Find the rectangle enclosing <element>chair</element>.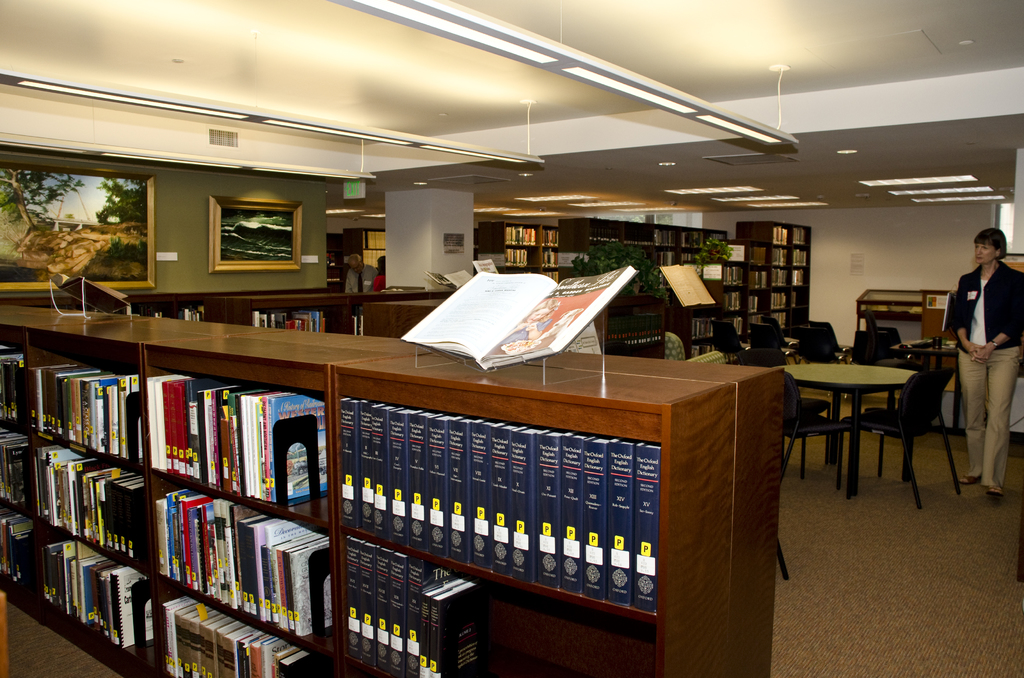
737, 344, 781, 370.
